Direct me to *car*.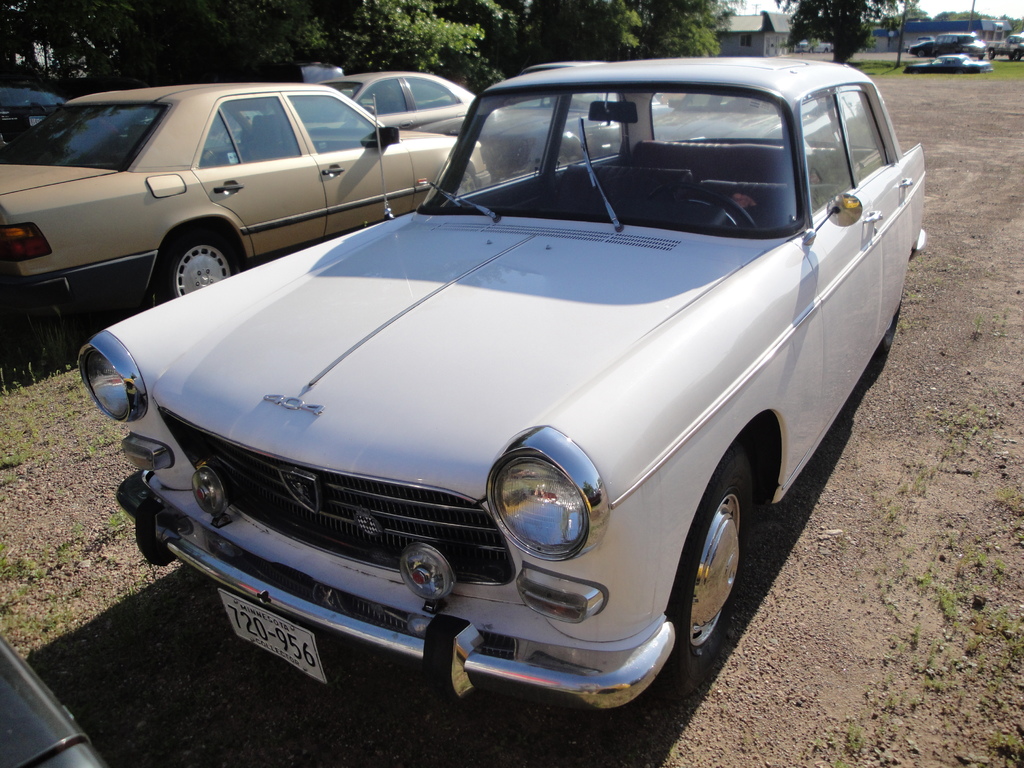
Direction: bbox(76, 53, 929, 704).
